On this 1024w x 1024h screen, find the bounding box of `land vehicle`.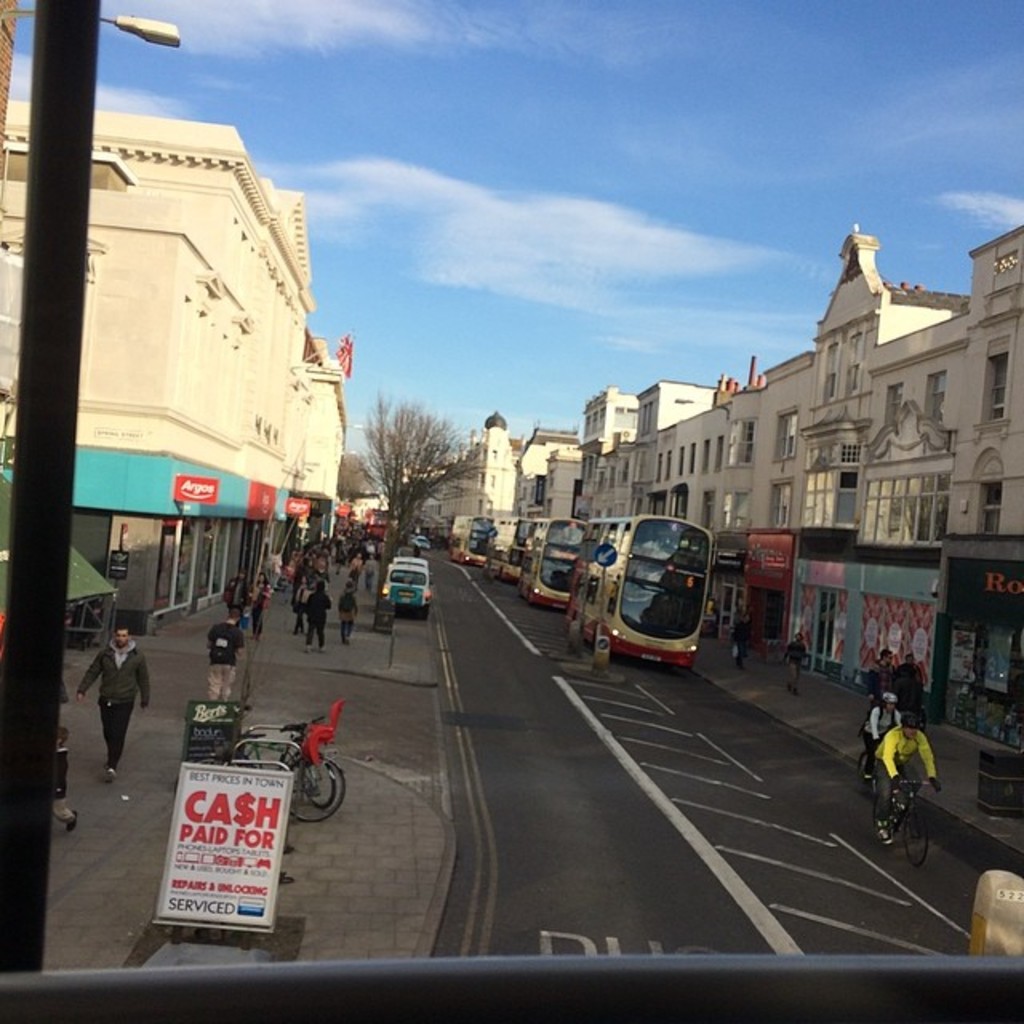
Bounding box: bbox(494, 518, 536, 584).
